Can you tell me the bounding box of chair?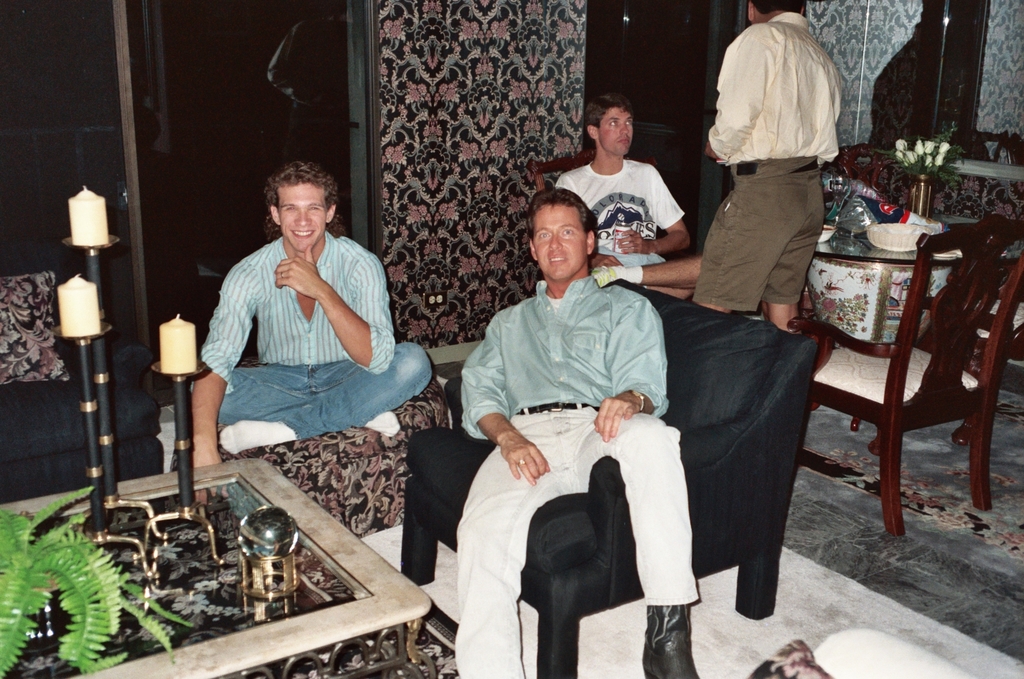
l=166, t=371, r=452, b=540.
